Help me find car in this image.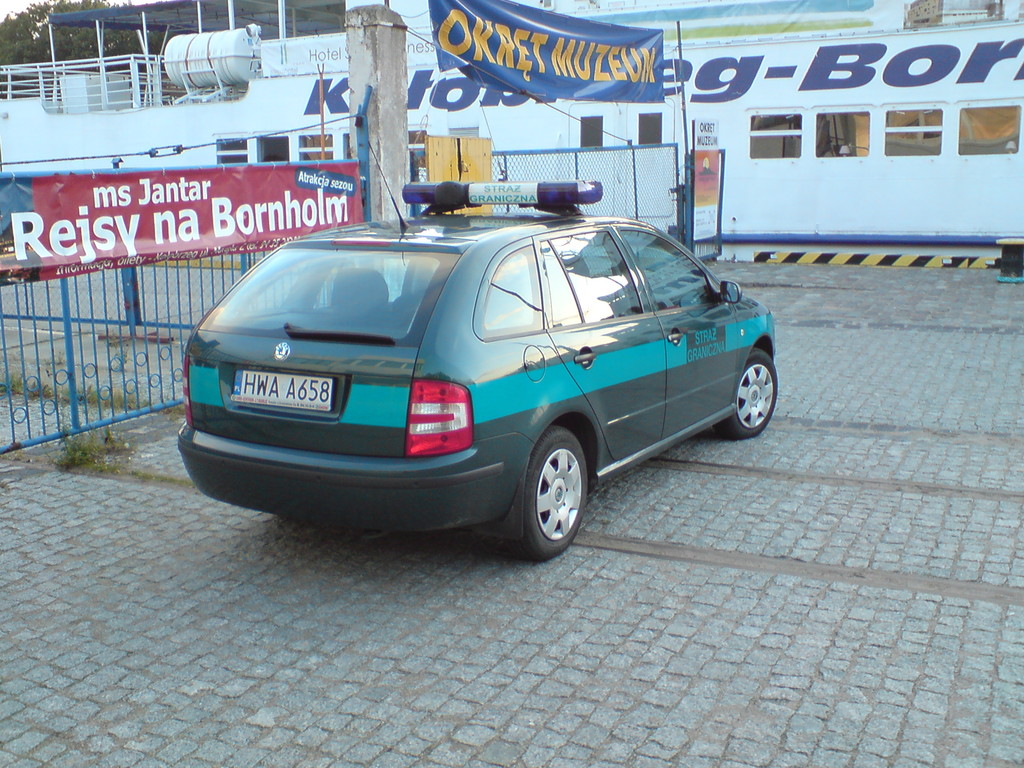
Found it: {"left": 170, "top": 189, "right": 799, "bottom": 561}.
